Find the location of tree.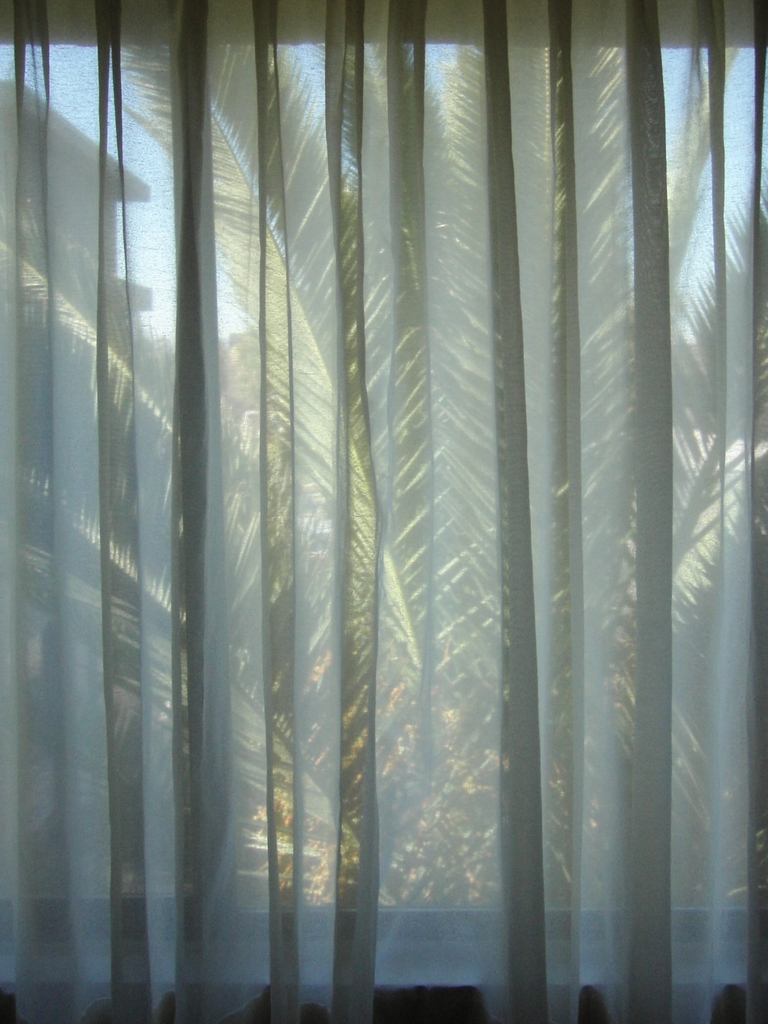
Location: box=[0, 0, 767, 914].
